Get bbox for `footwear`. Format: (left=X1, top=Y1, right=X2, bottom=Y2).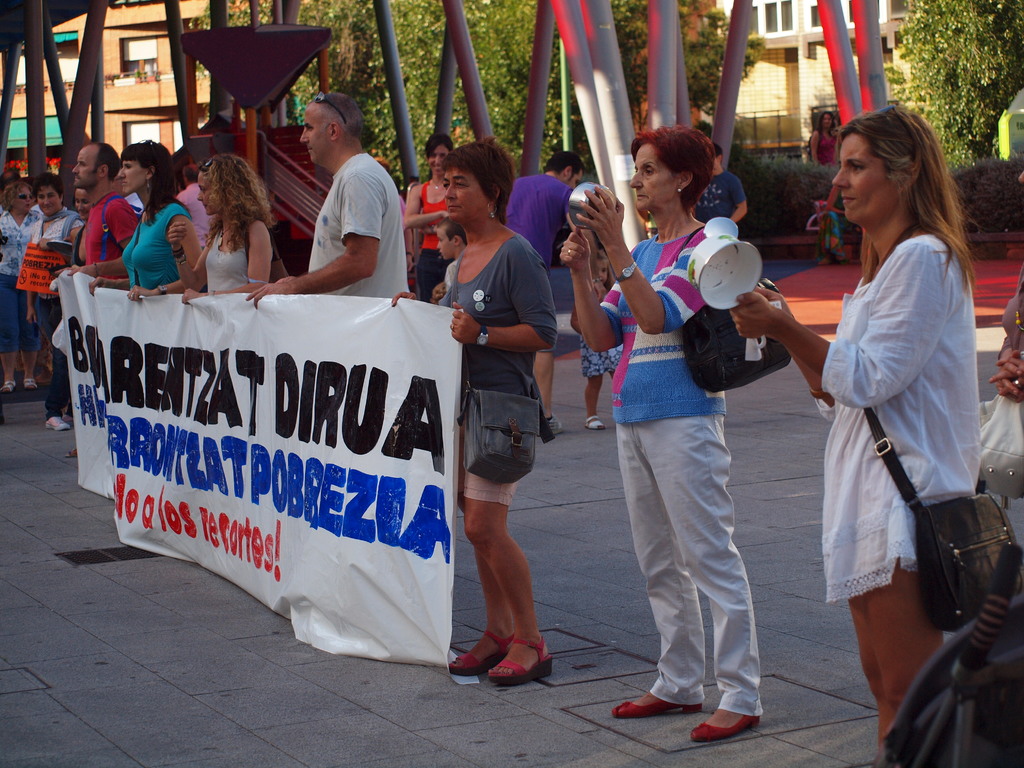
(left=67, top=447, right=77, bottom=458).
